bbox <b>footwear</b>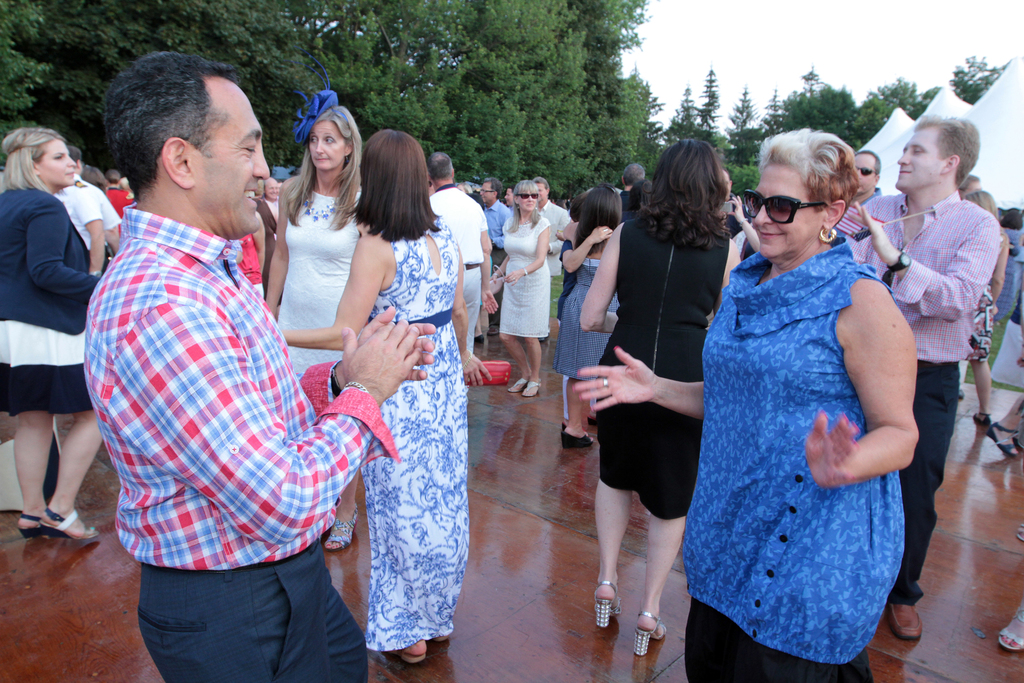
(x1=882, y1=601, x2=927, y2=646)
